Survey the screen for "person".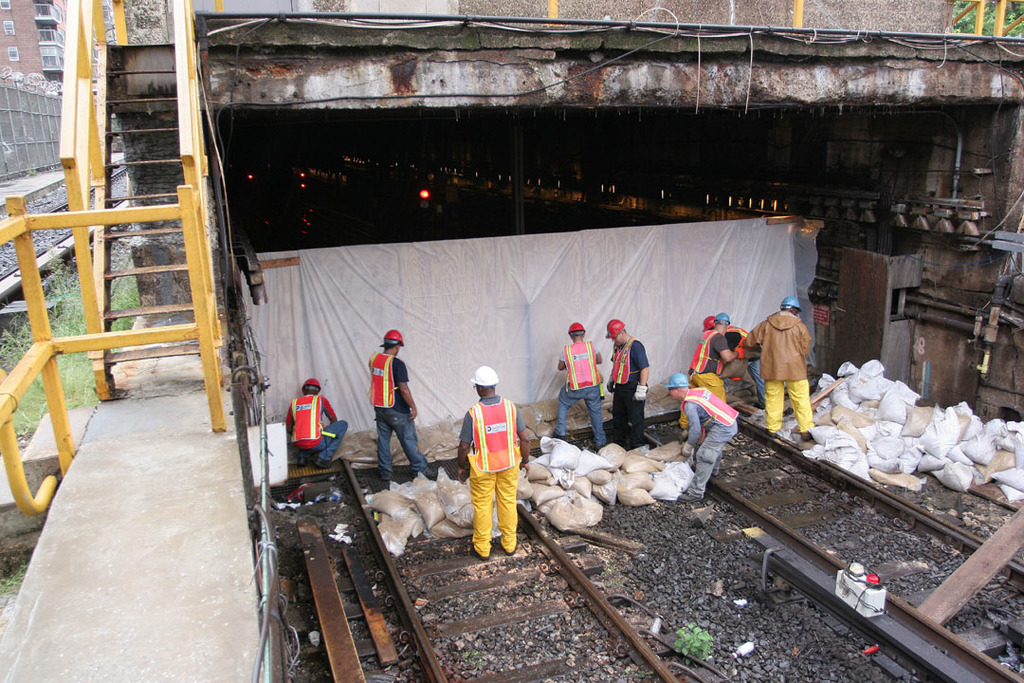
Survey found: <region>368, 322, 441, 493</region>.
